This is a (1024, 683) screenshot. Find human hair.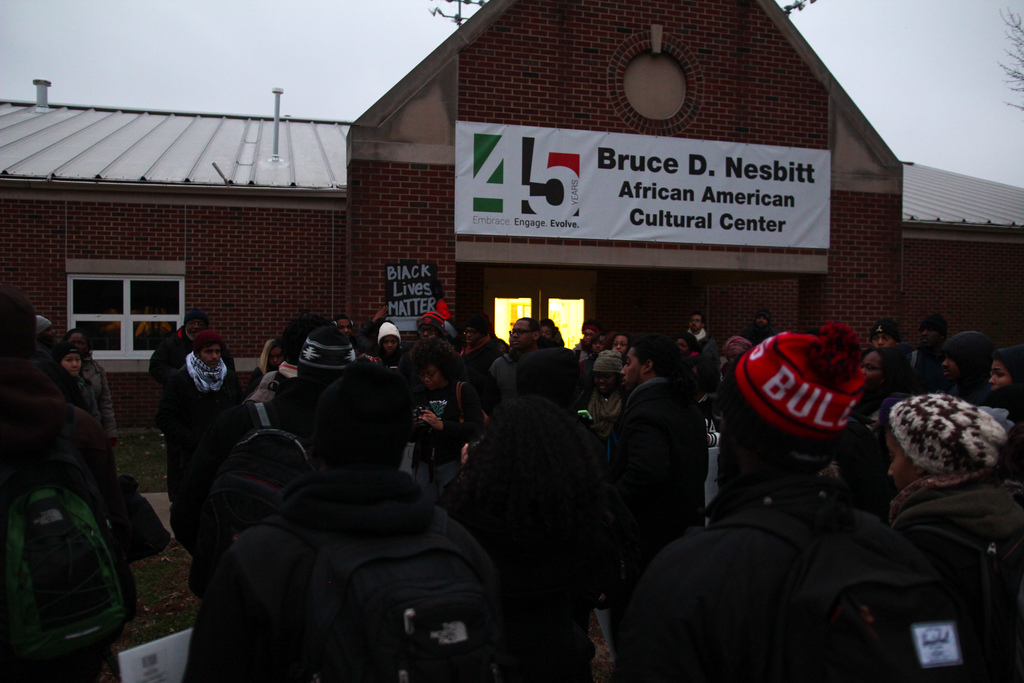
Bounding box: (left=634, top=330, right=678, bottom=374).
